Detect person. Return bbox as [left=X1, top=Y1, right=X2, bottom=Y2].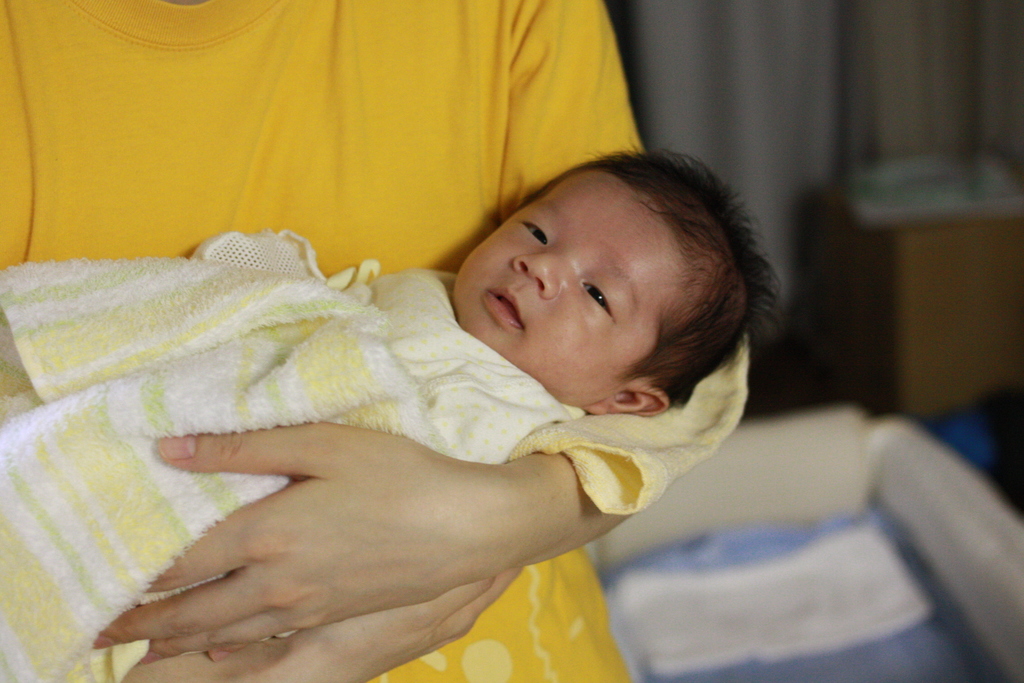
[left=0, top=0, right=749, bottom=682].
